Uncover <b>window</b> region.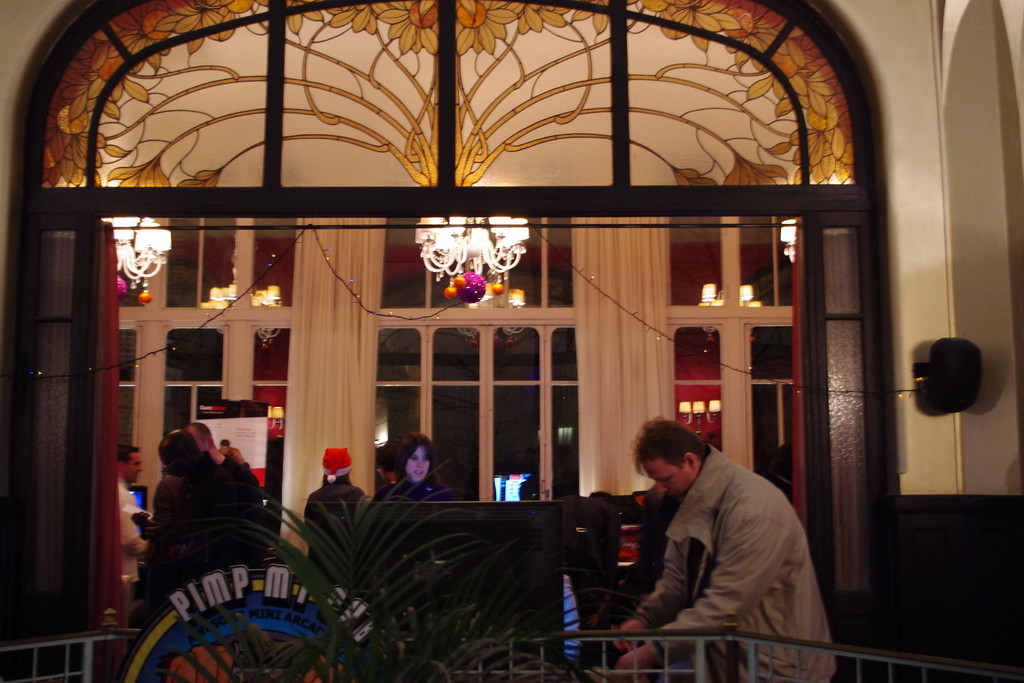
Uncovered: bbox(108, 315, 308, 550).
